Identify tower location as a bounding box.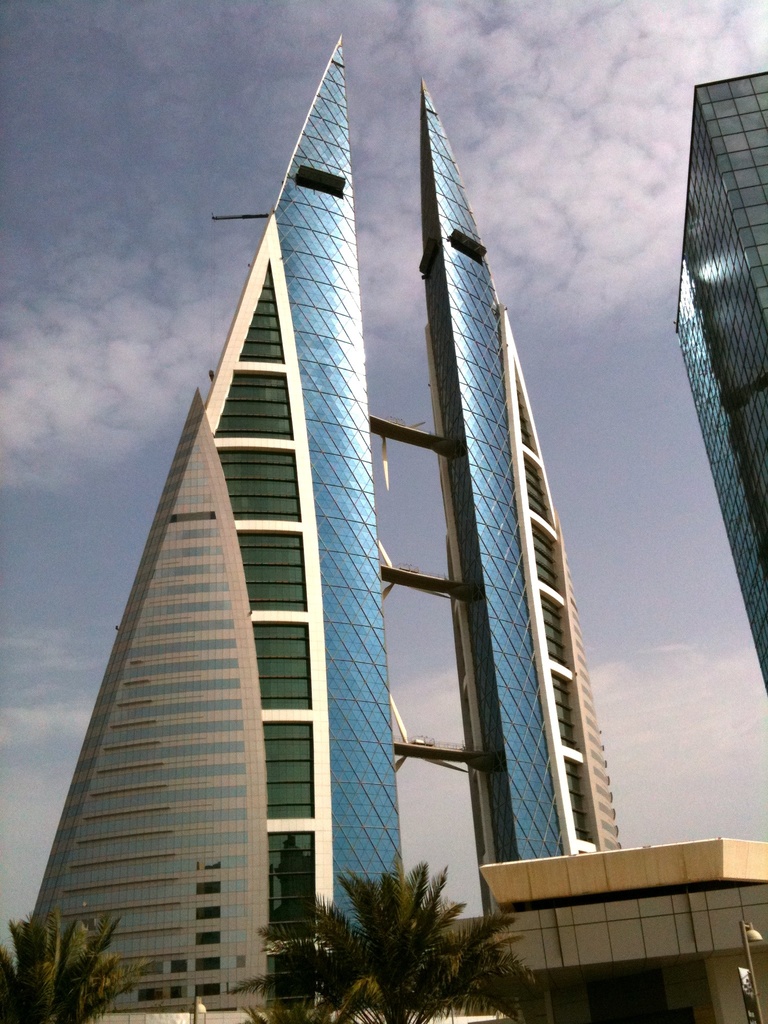
{"left": 667, "top": 63, "right": 767, "bottom": 701}.
